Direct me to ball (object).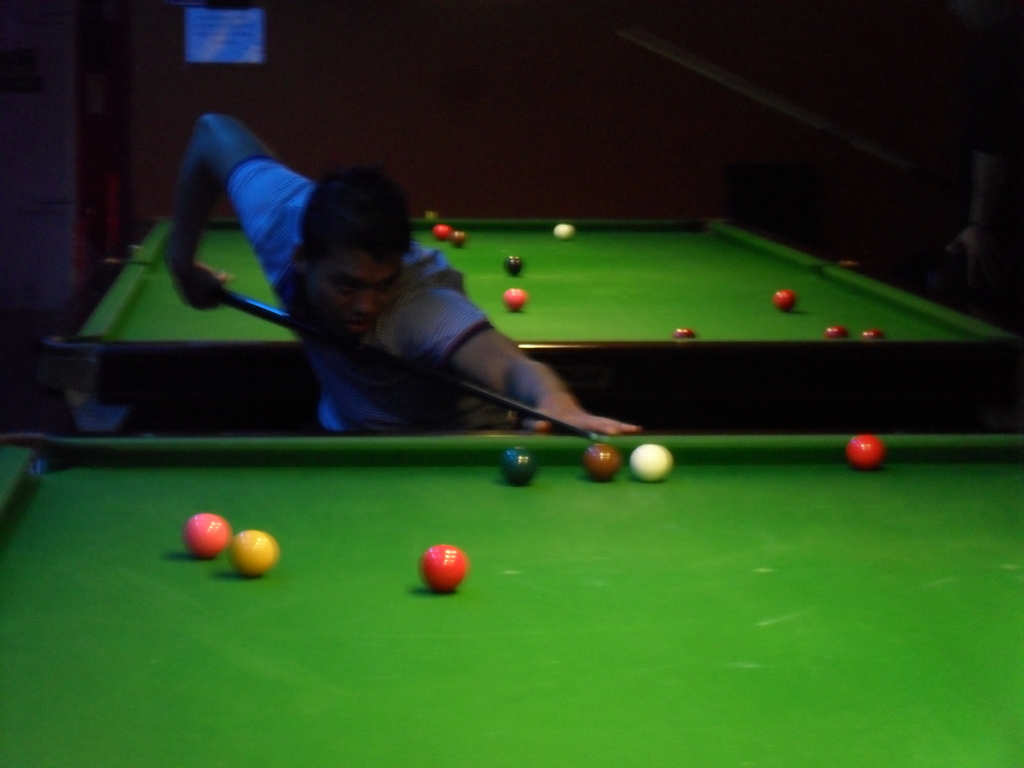
Direction: (x1=415, y1=545, x2=468, y2=590).
